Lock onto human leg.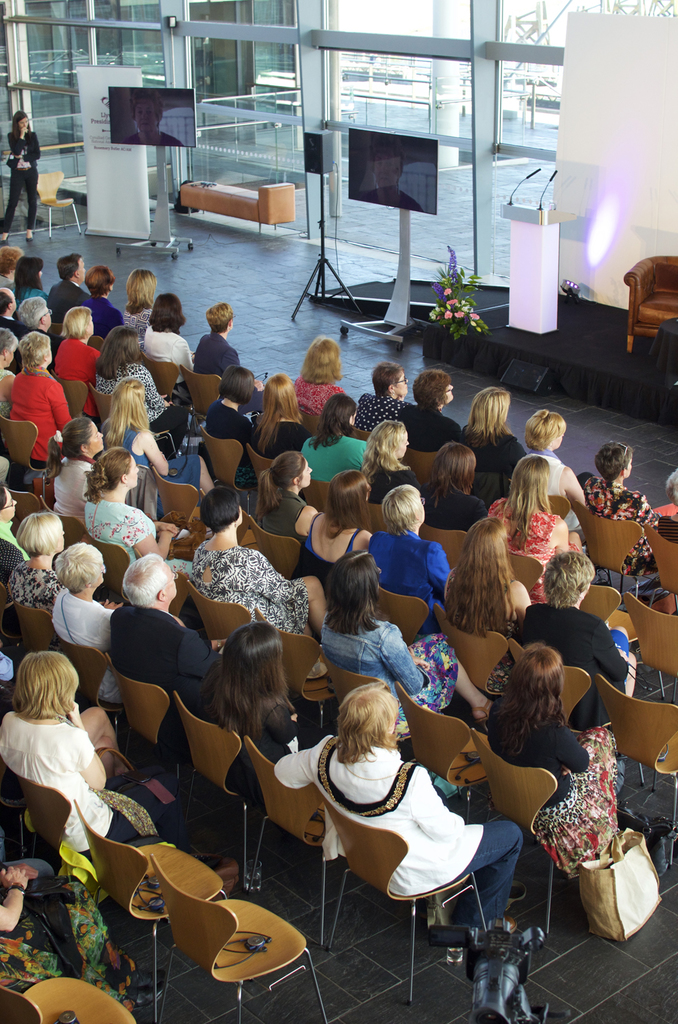
Locked: Rect(74, 707, 125, 767).
